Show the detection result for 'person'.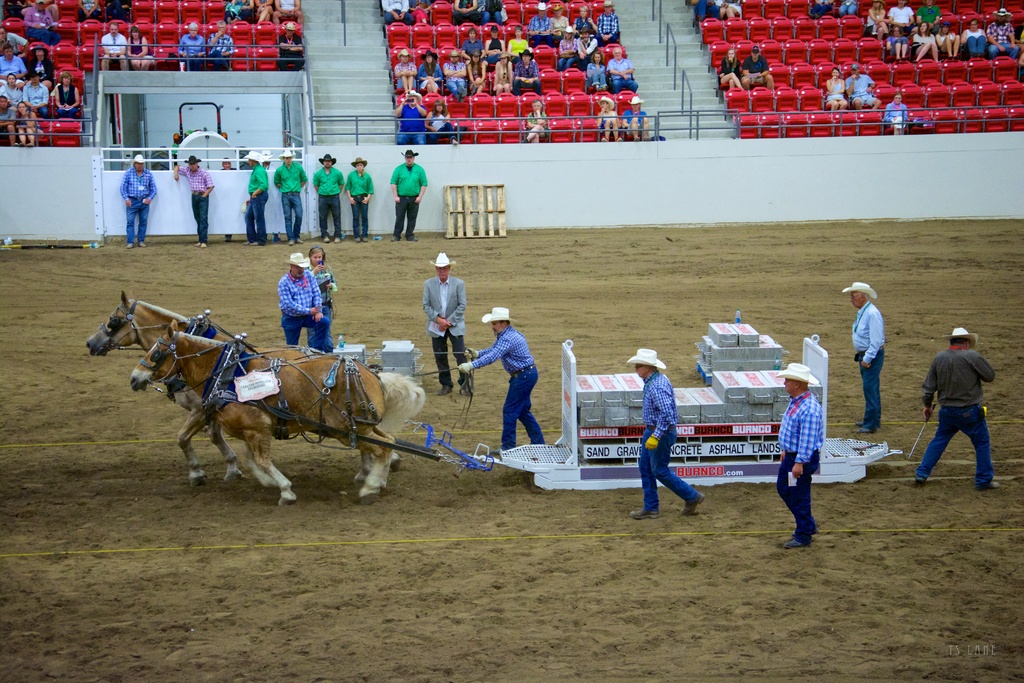
locate(24, 73, 47, 115).
